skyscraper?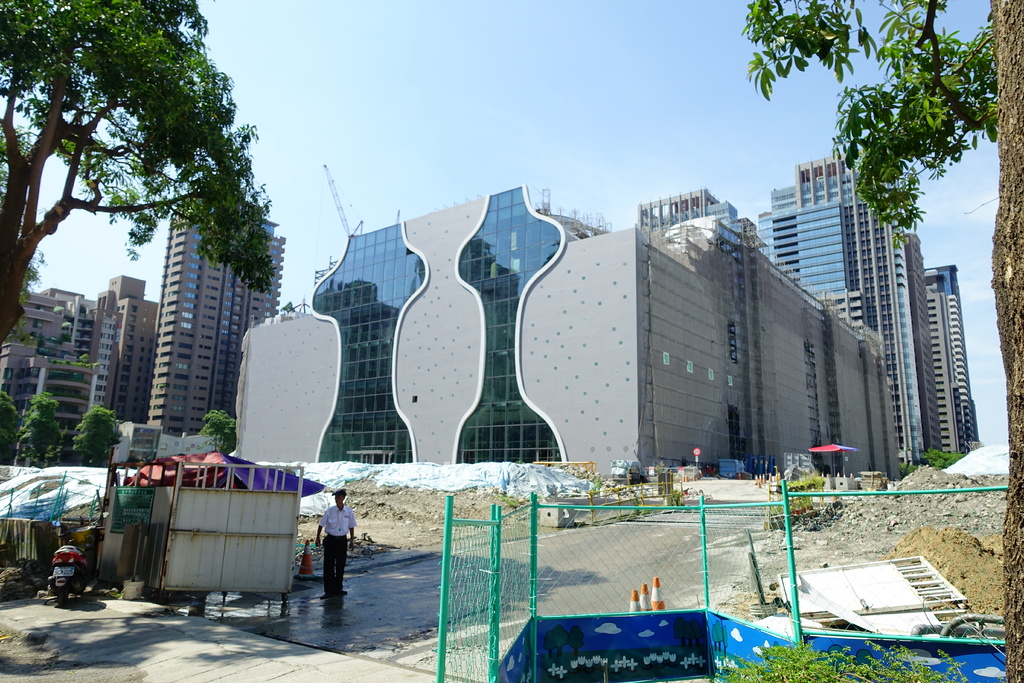
Rect(138, 194, 286, 432)
